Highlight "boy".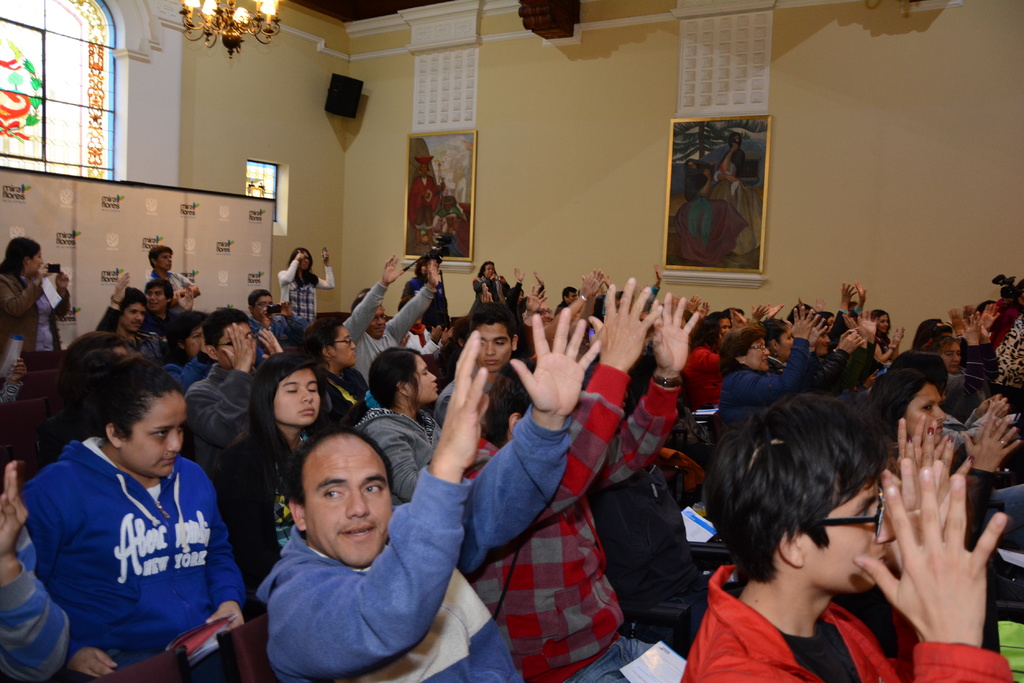
Highlighted region: rect(94, 268, 170, 358).
